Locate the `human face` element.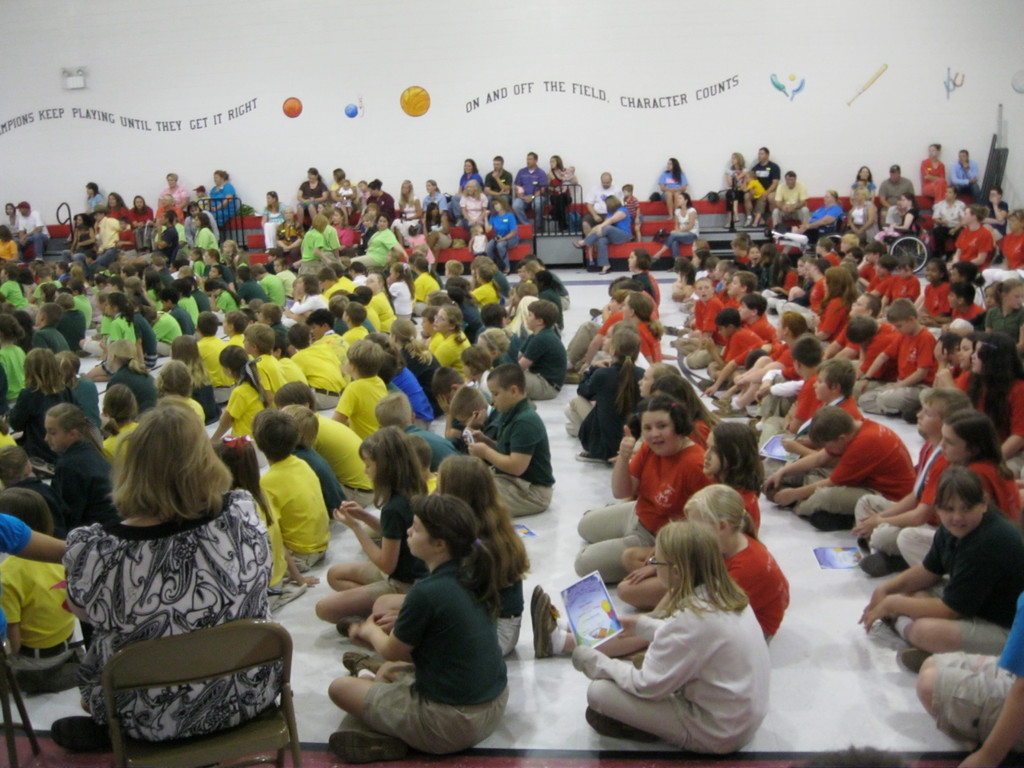
Element bbox: bbox=(405, 518, 439, 560).
